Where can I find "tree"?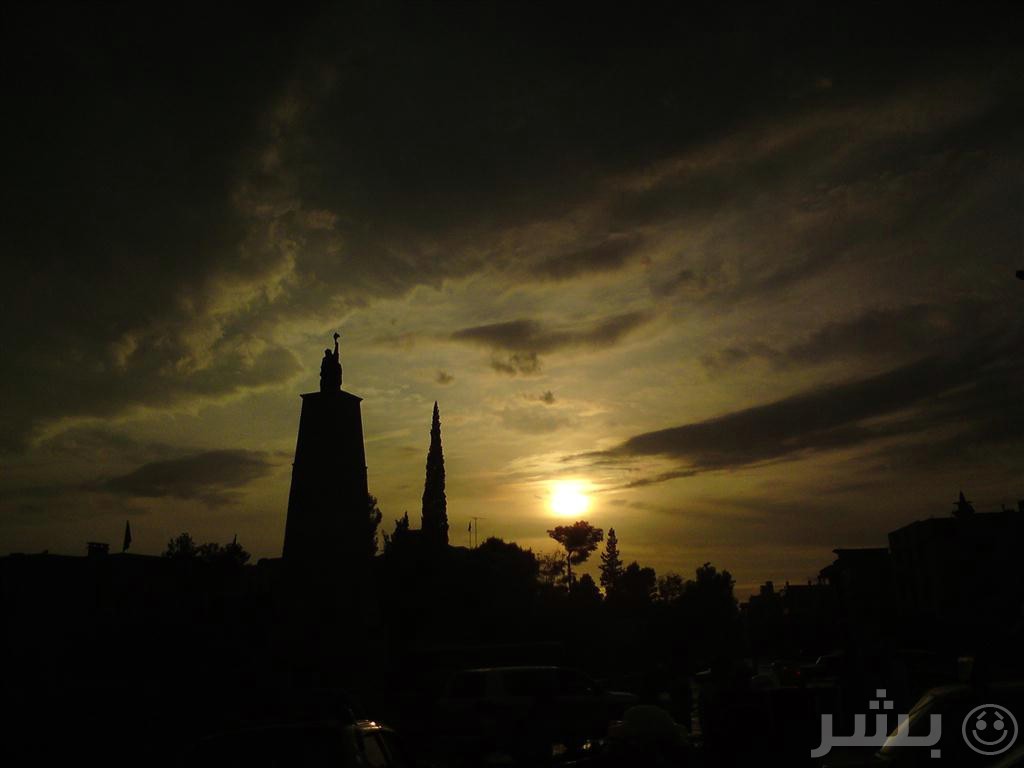
You can find it at region(383, 515, 427, 568).
